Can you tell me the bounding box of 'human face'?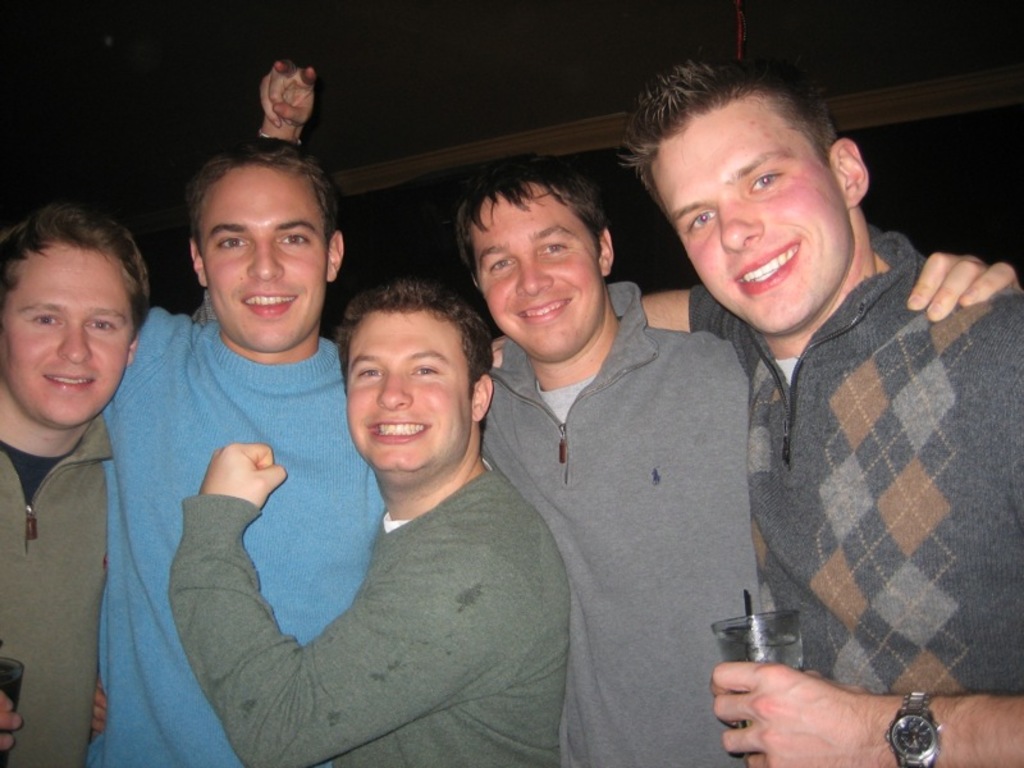
BBox(0, 250, 137, 428).
